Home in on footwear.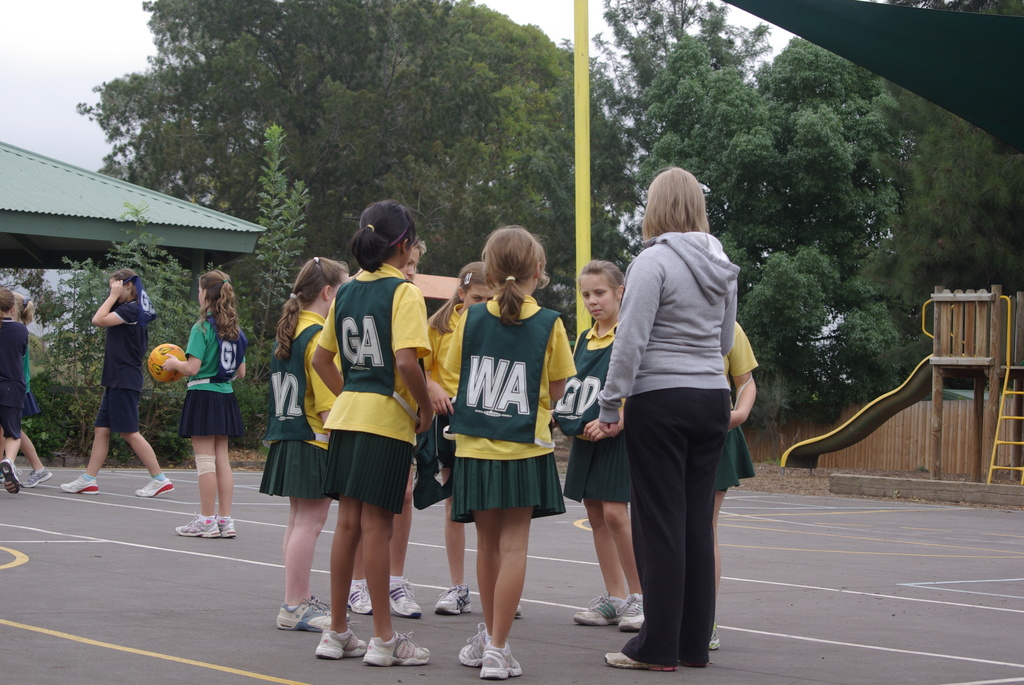
Homed in at x1=275 y1=599 x2=351 y2=633.
